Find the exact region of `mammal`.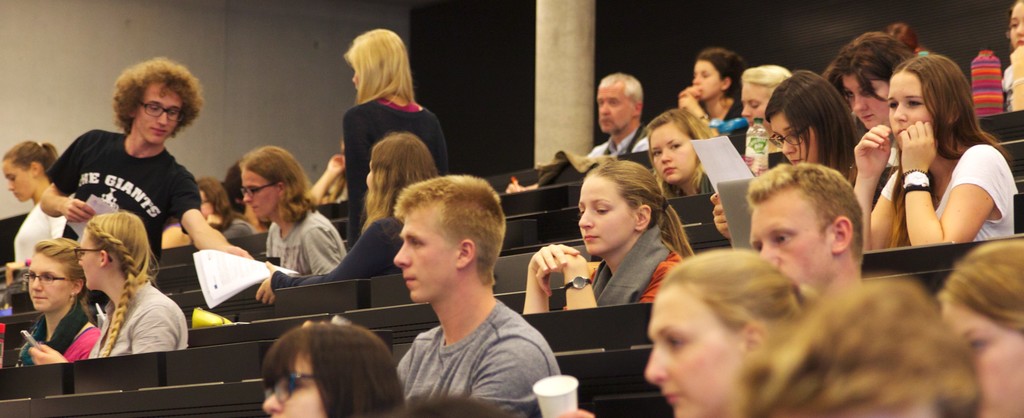
Exact region: x1=307, y1=154, x2=361, y2=206.
